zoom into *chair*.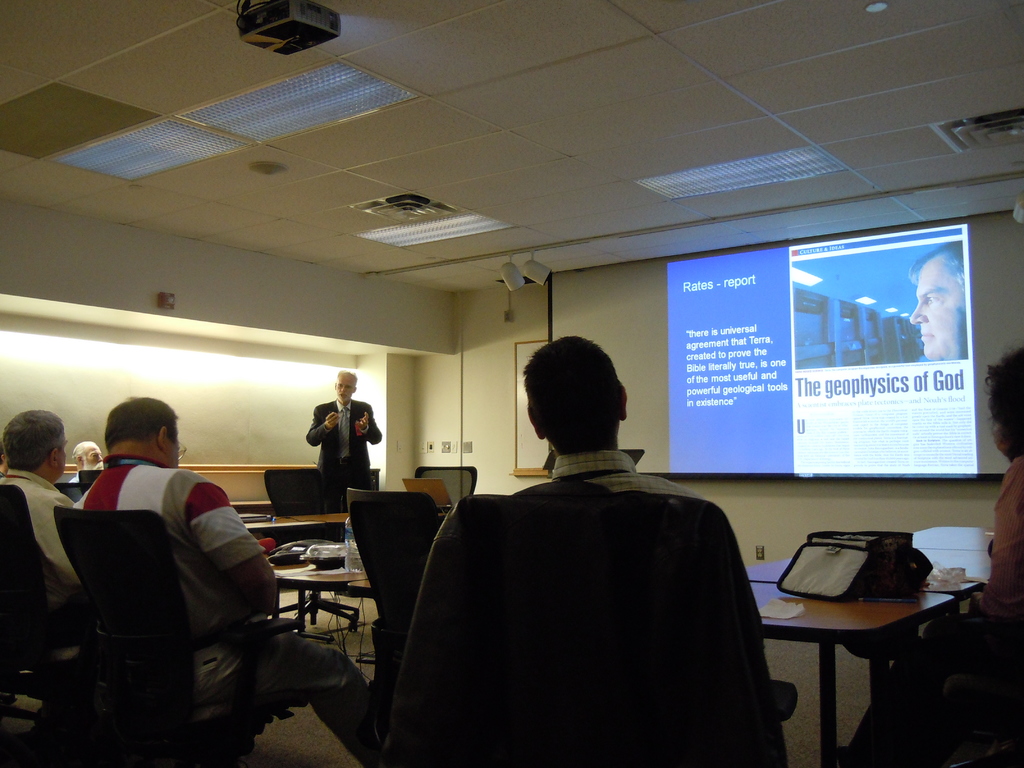
Zoom target: box(345, 490, 440, 767).
